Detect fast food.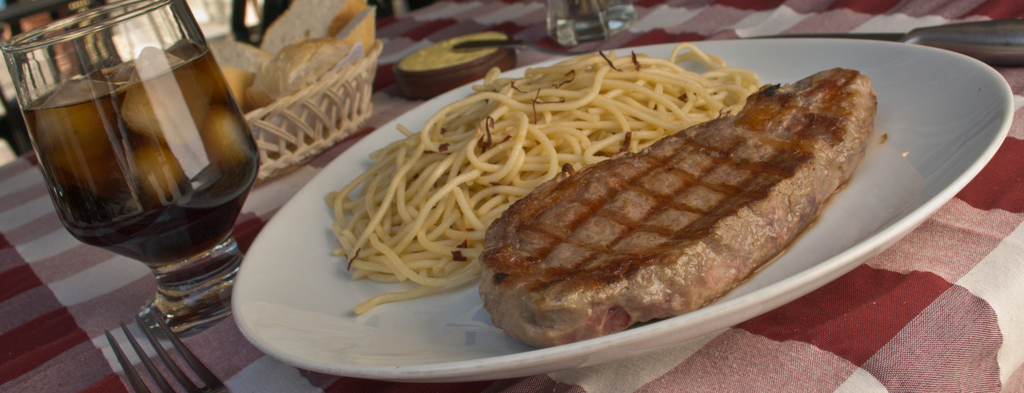
Detected at [left=484, top=70, right=874, bottom=355].
